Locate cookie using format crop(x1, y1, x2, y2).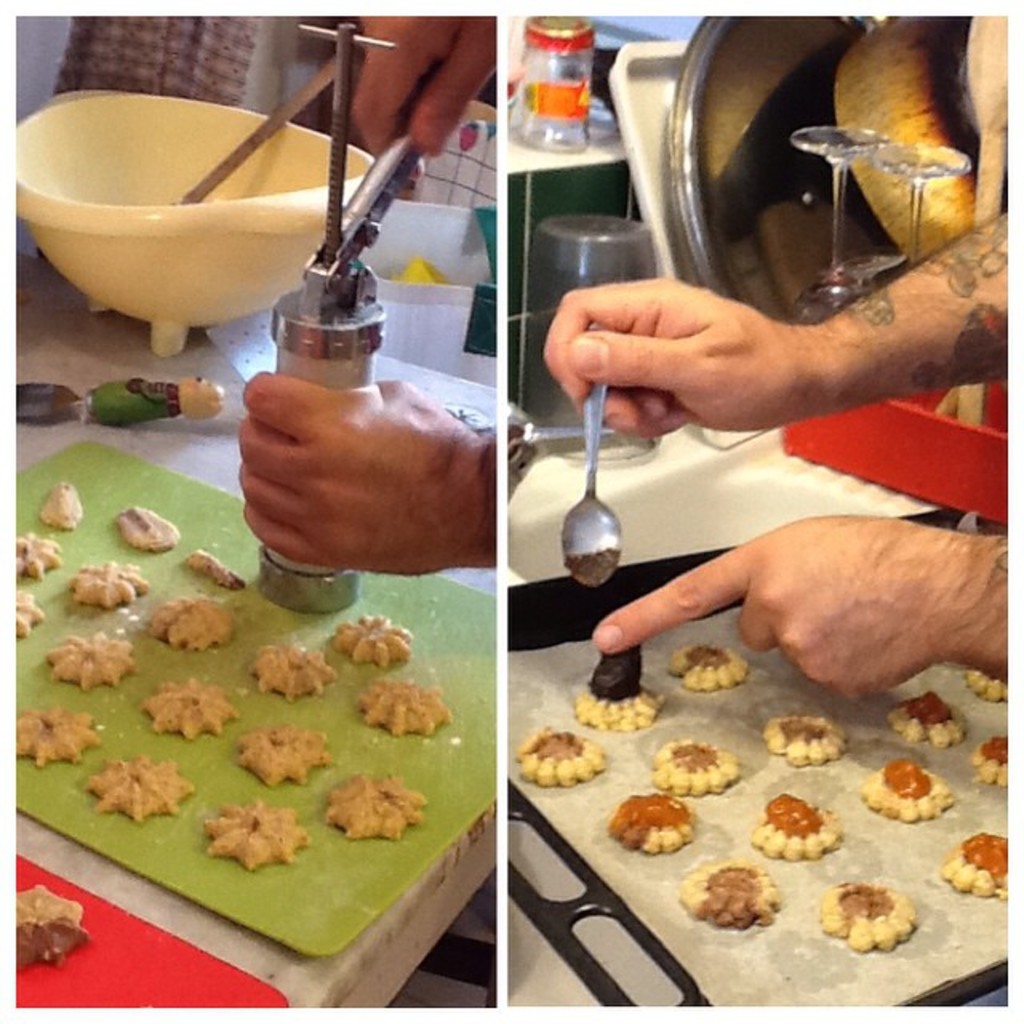
crop(517, 726, 608, 789).
